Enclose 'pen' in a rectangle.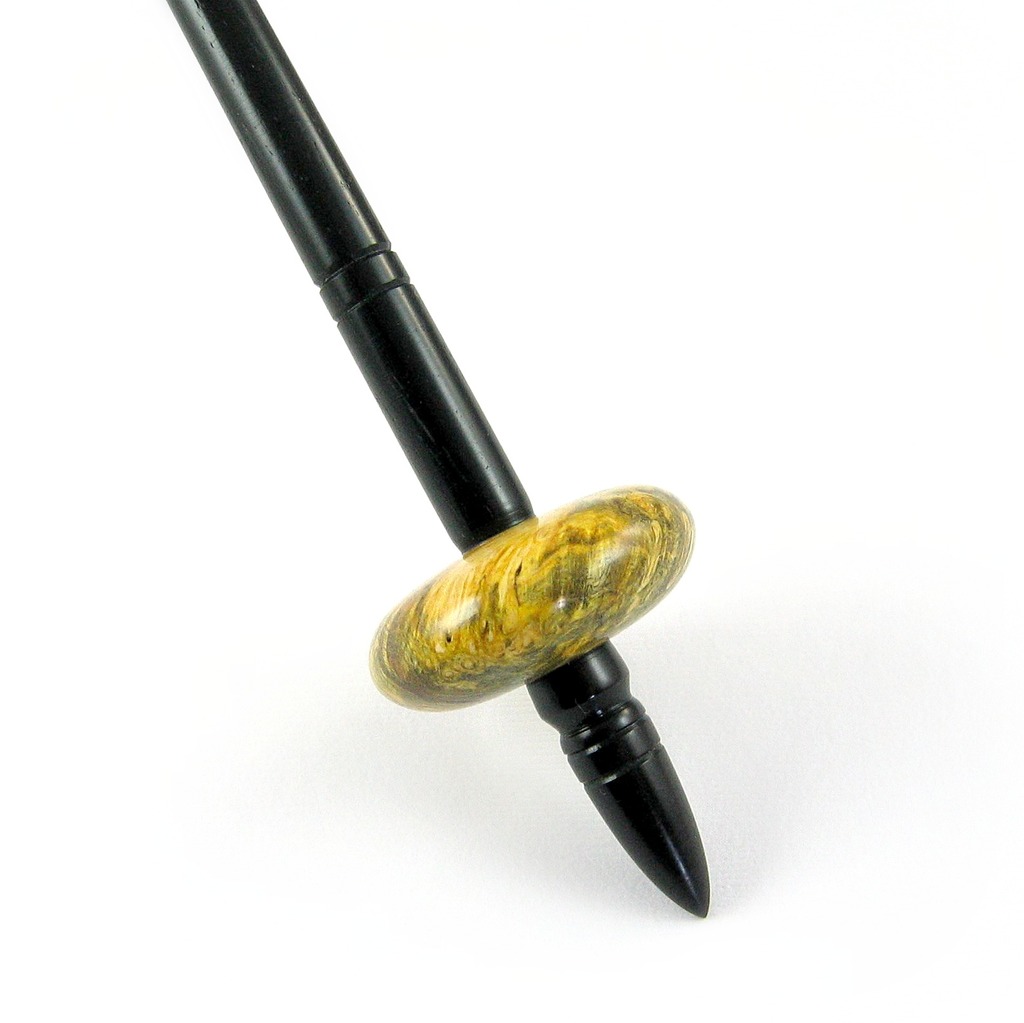
[149, 0, 709, 923].
